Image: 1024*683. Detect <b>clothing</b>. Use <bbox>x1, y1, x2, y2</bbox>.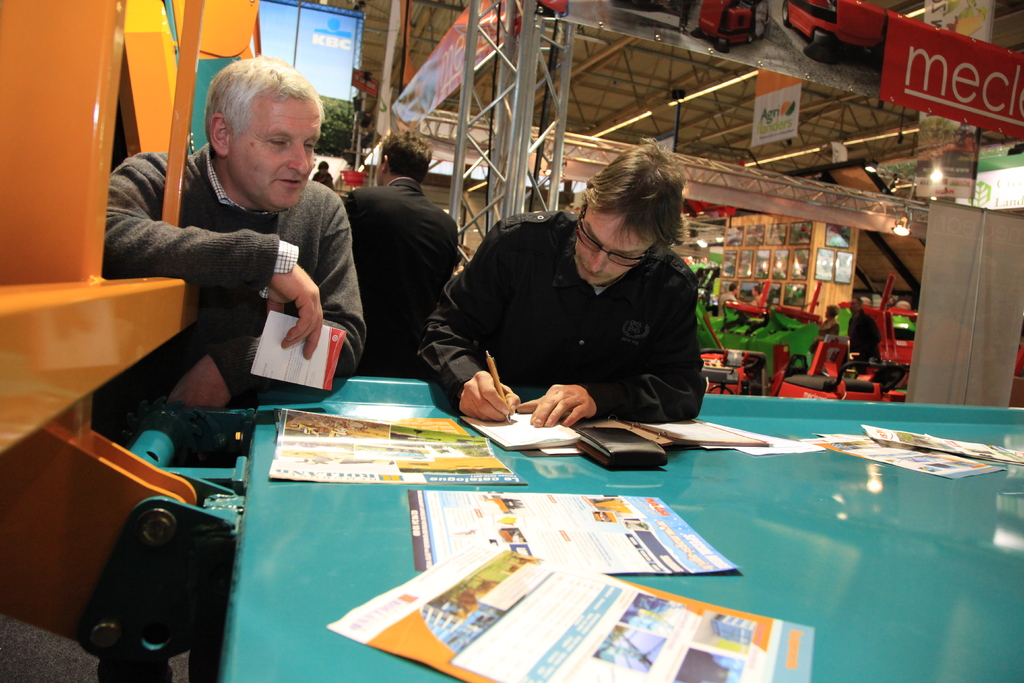
<bbox>822, 318, 837, 334</bbox>.
